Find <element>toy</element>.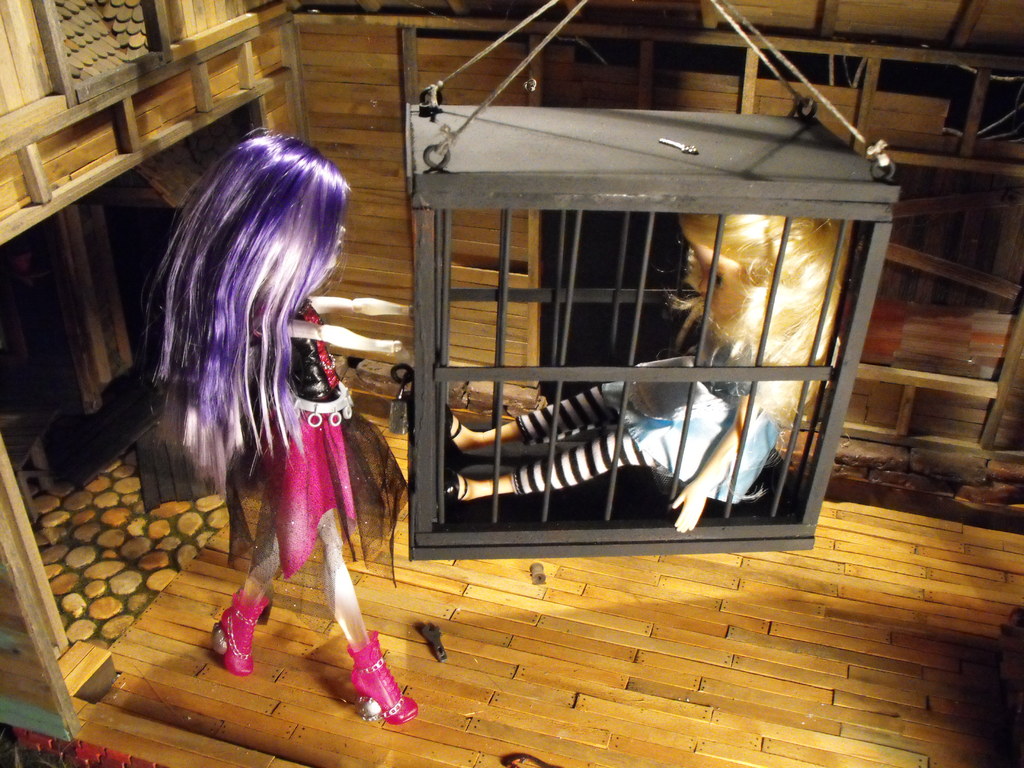
112:153:398:682.
